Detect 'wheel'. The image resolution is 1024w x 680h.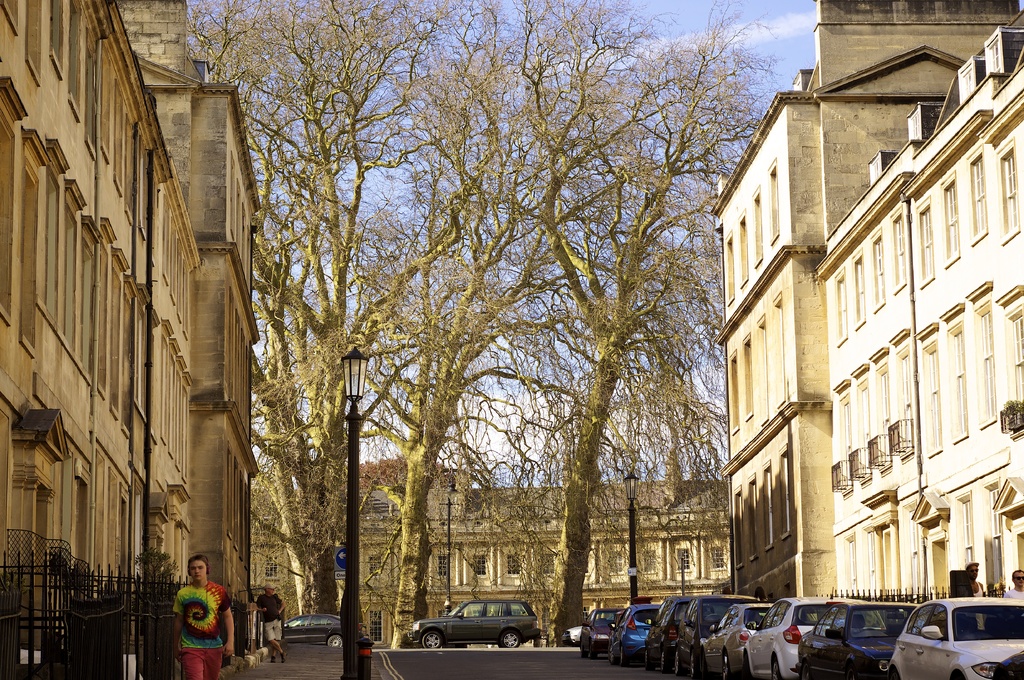
(x1=420, y1=630, x2=440, y2=649).
